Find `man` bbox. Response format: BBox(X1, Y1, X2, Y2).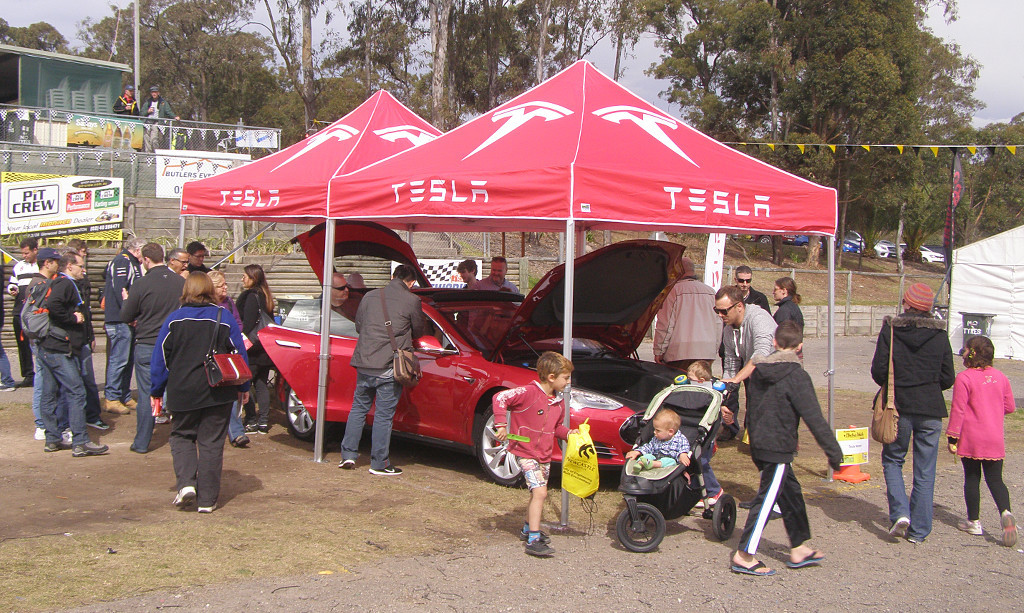
BBox(5, 240, 40, 385).
